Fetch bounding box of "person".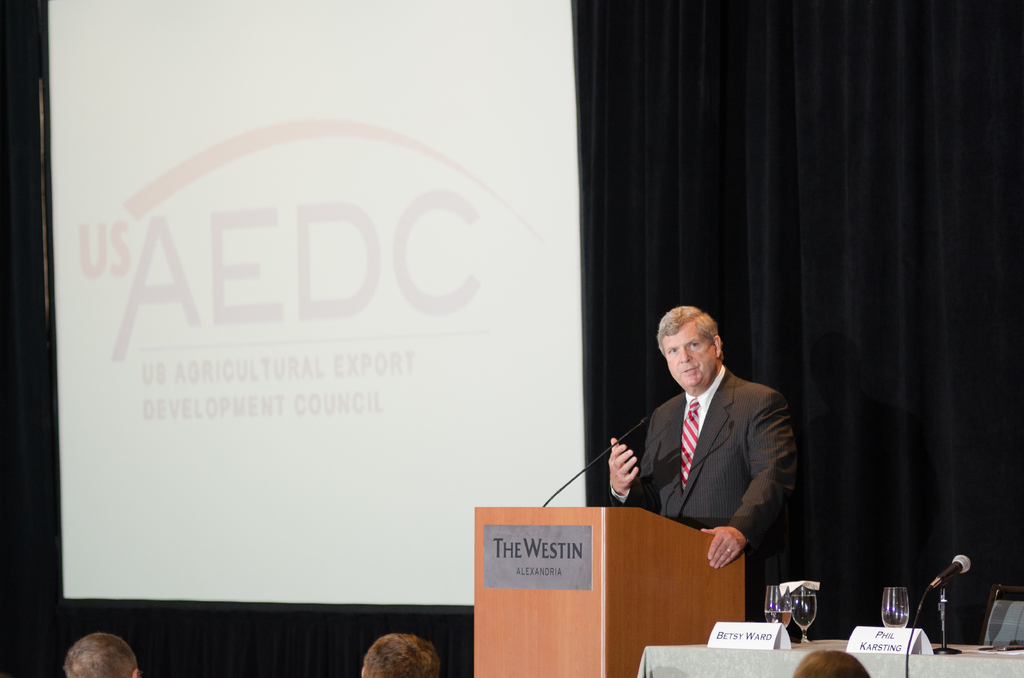
Bbox: {"left": 60, "top": 626, "right": 138, "bottom": 677}.
